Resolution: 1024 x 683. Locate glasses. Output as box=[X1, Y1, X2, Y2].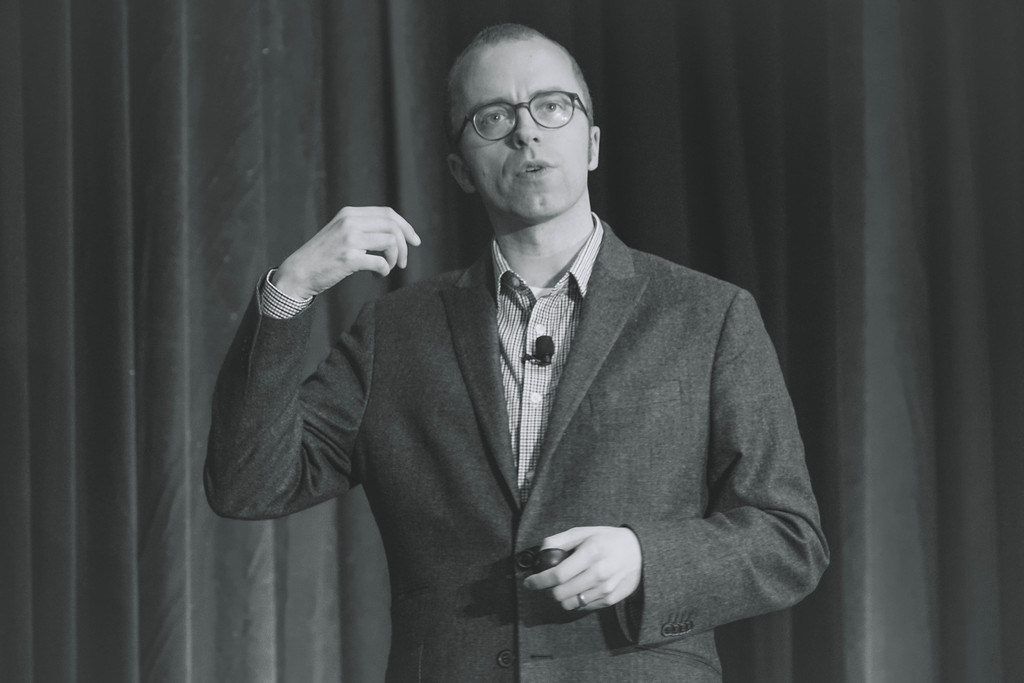
box=[451, 89, 592, 149].
